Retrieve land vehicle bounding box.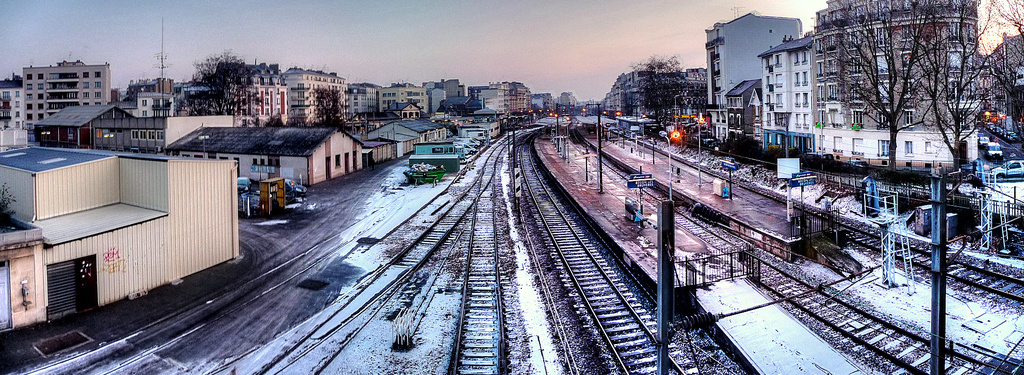
Bounding box: pyautogui.locateOnScreen(990, 145, 1004, 158).
